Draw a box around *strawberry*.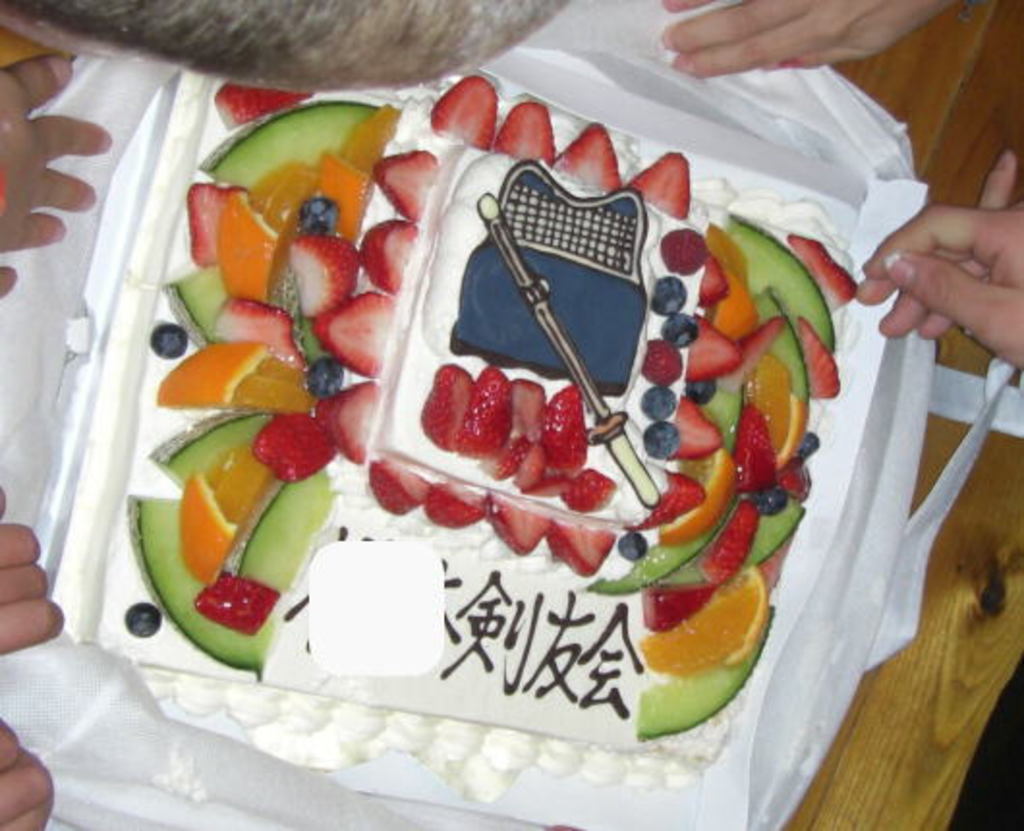
pyautogui.locateOnScreen(454, 367, 522, 464).
